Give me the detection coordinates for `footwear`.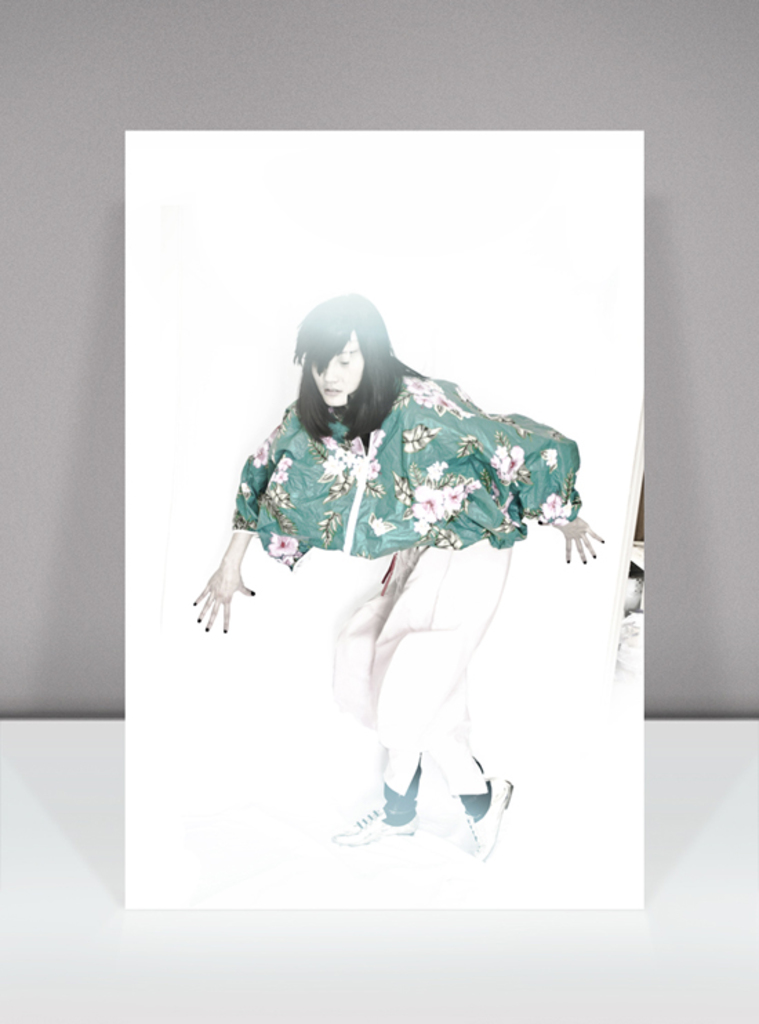
box=[461, 770, 516, 865].
